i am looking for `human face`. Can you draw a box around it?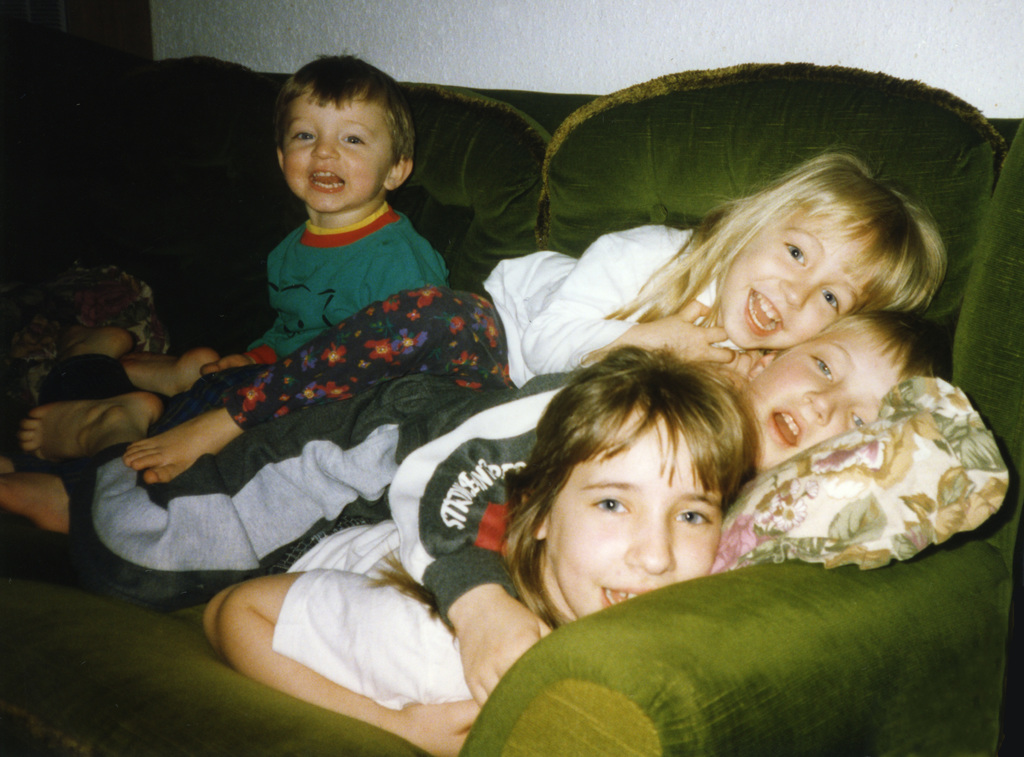
Sure, the bounding box is pyautogui.locateOnScreen(746, 328, 897, 469).
